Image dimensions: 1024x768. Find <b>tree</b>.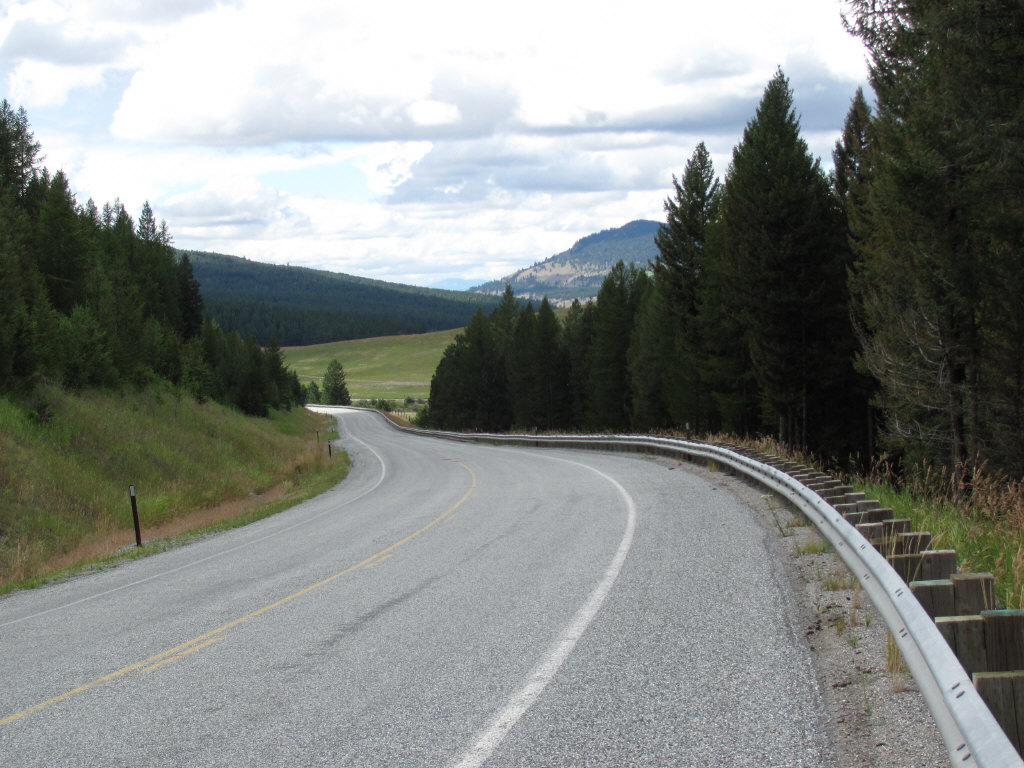
pyautogui.locateOnScreen(120, 206, 145, 361).
